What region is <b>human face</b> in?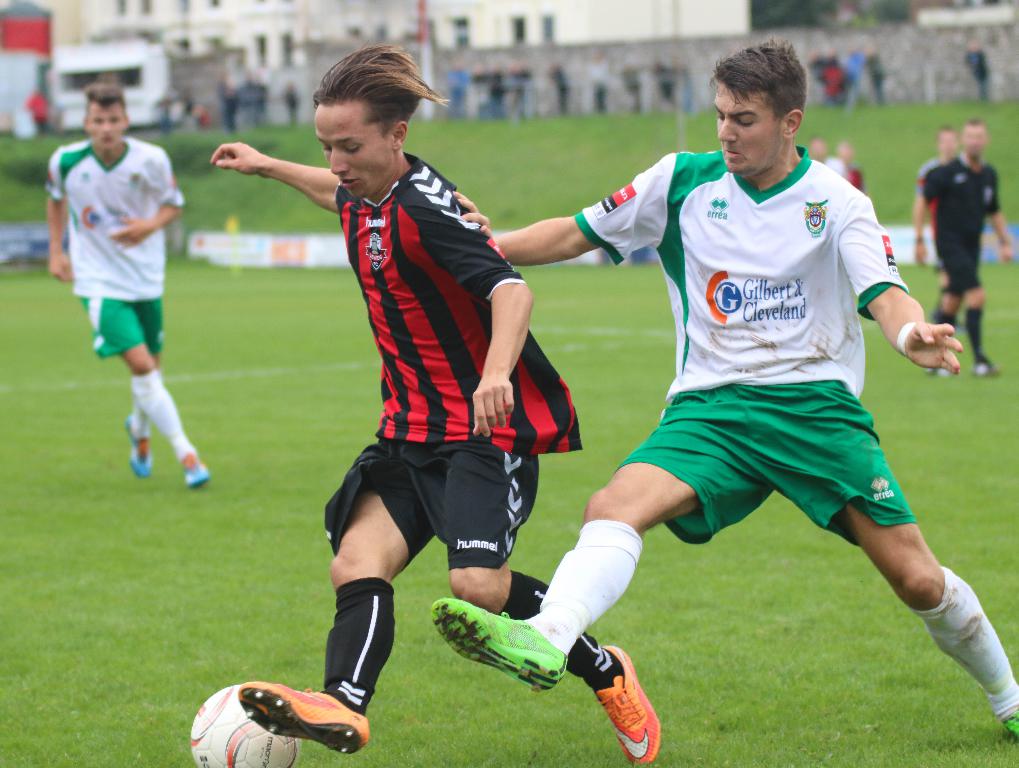
{"x1": 83, "y1": 101, "x2": 123, "y2": 147}.
